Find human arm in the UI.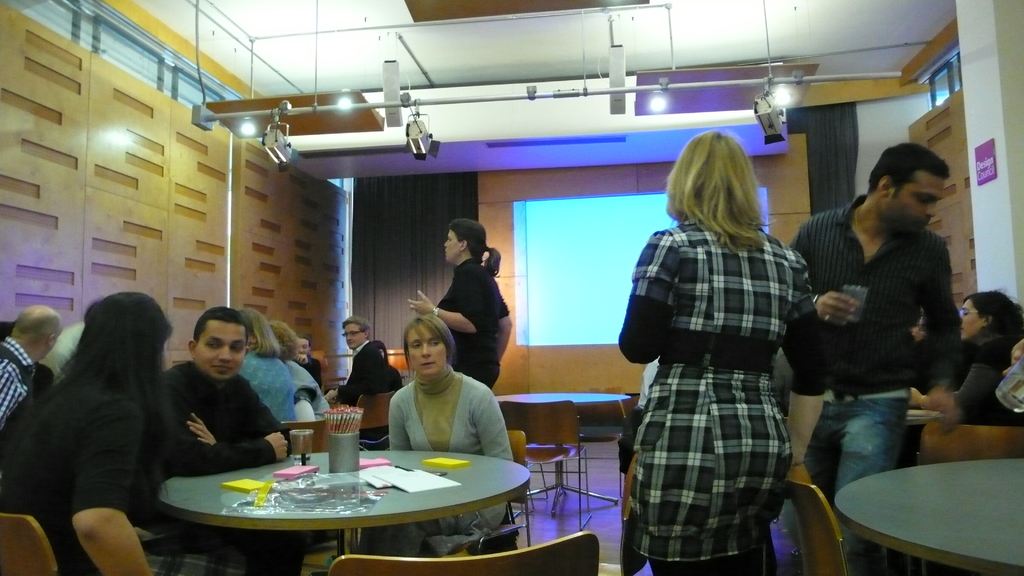
UI element at (x1=783, y1=222, x2=860, y2=328).
